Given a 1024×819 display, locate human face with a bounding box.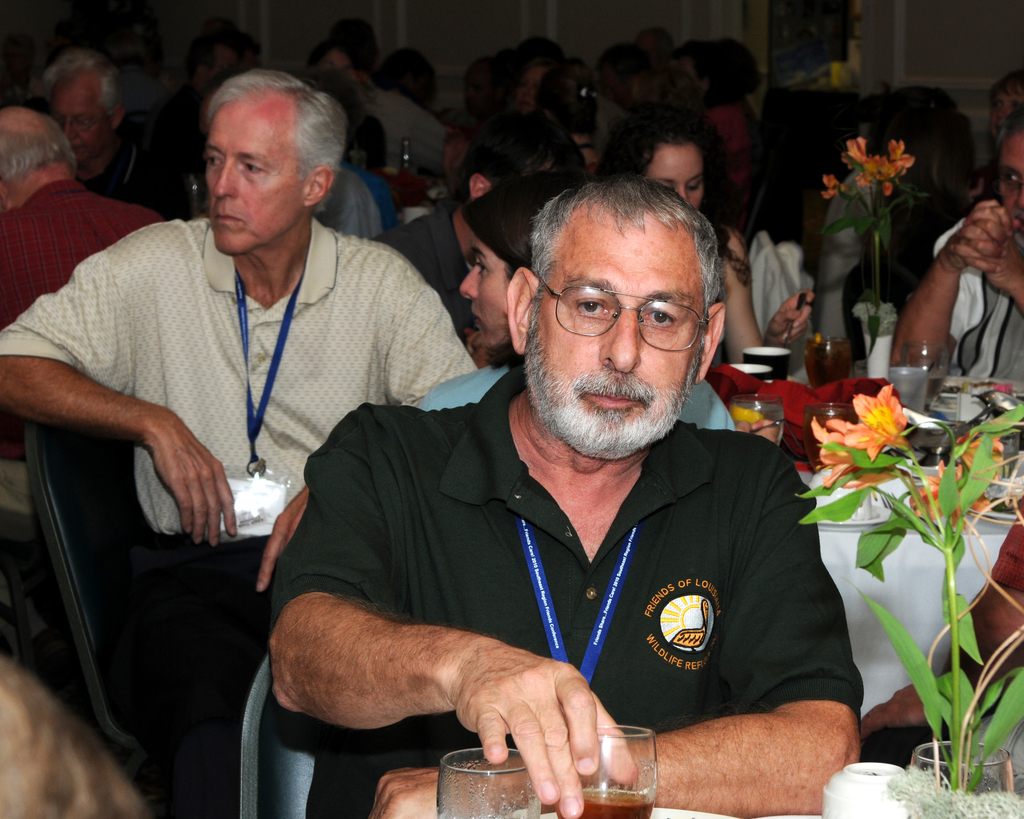
Located: (left=644, top=145, right=705, bottom=212).
